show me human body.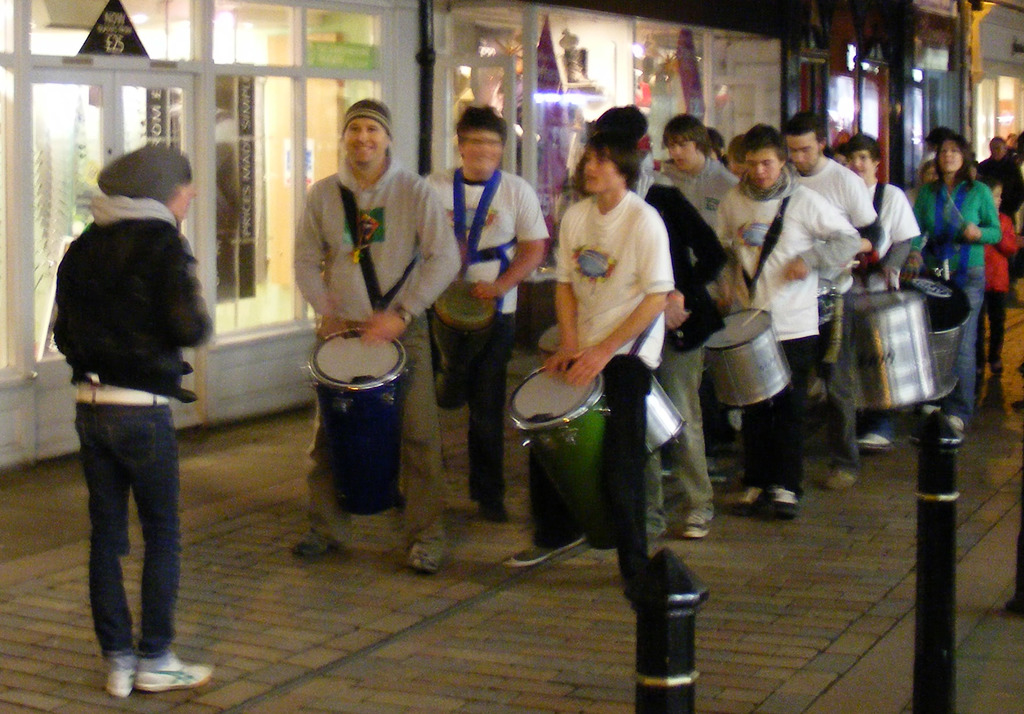
human body is here: 783, 104, 888, 492.
